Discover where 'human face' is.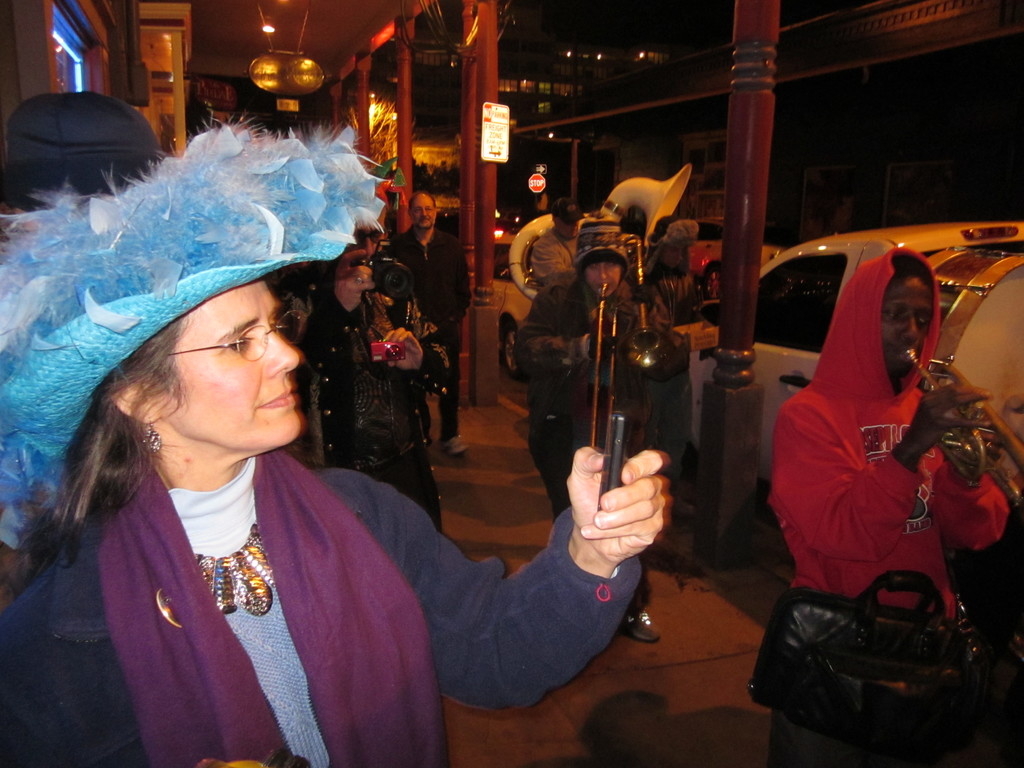
Discovered at crop(409, 196, 435, 230).
